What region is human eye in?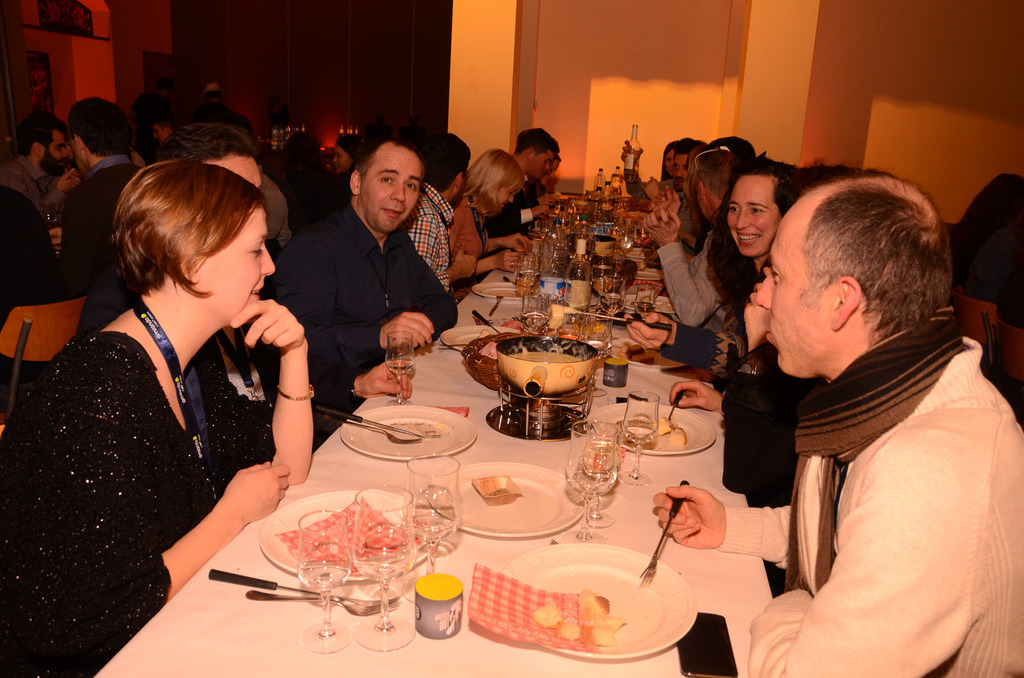
<region>726, 202, 741, 218</region>.
